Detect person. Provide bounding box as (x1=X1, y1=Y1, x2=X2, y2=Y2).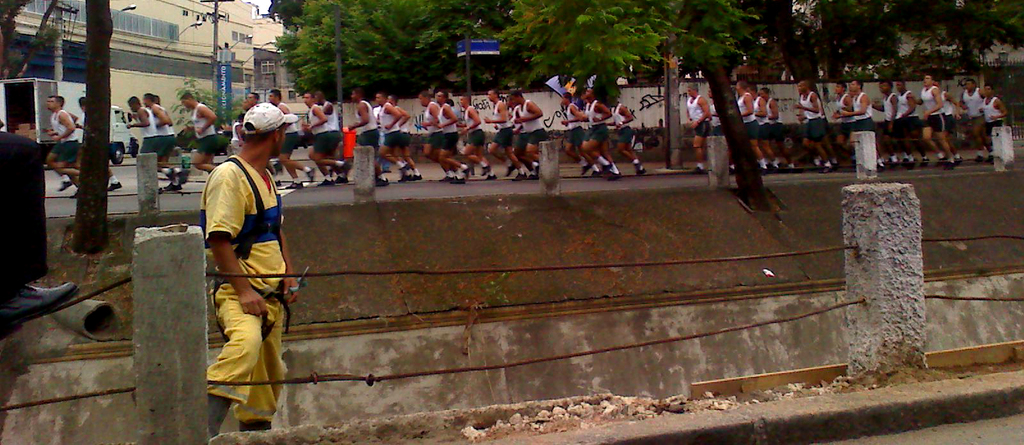
(x1=45, y1=90, x2=90, y2=190).
